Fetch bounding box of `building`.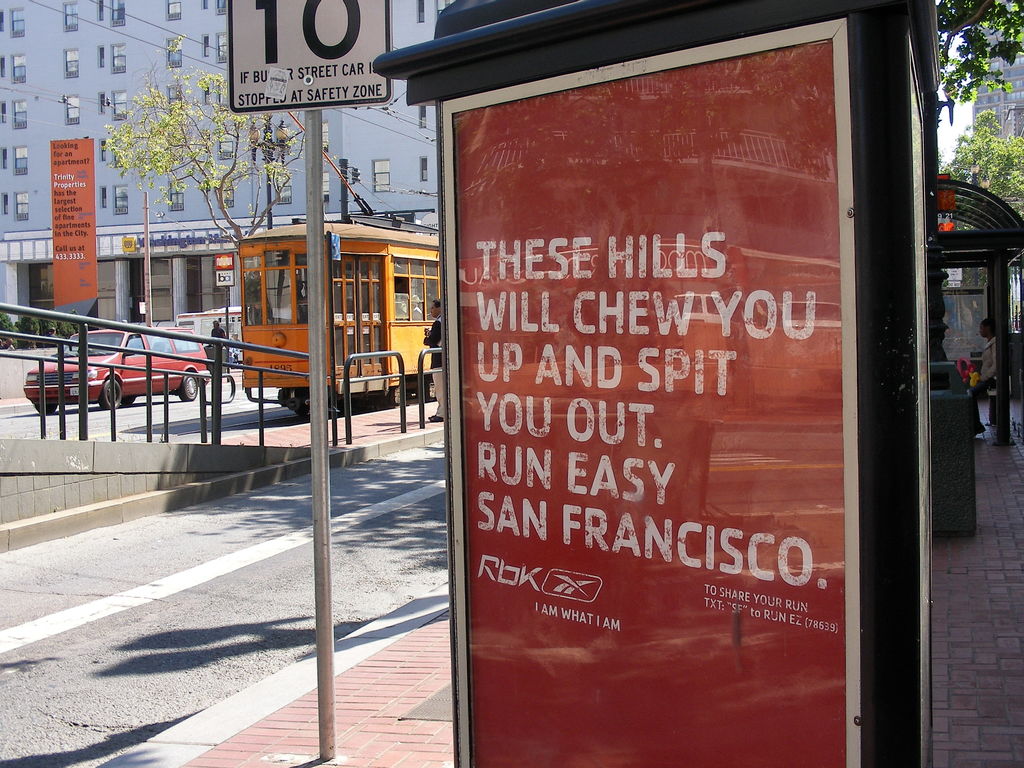
Bbox: bbox=(0, 0, 456, 348).
